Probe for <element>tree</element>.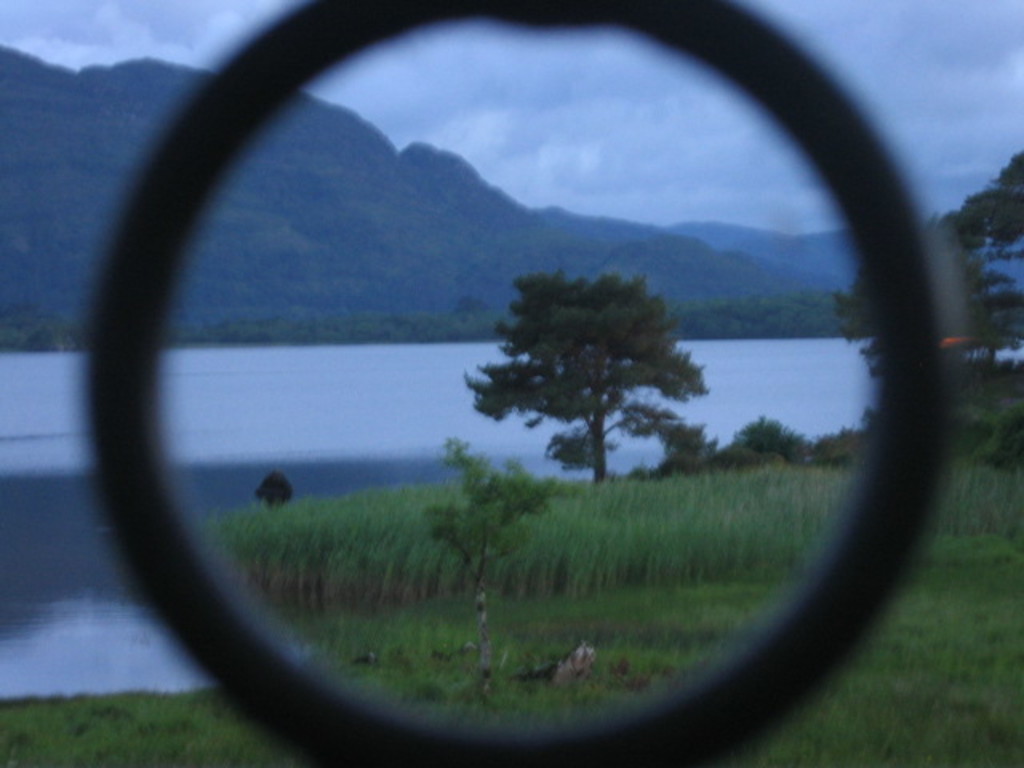
Probe result: detection(835, 146, 1022, 462).
